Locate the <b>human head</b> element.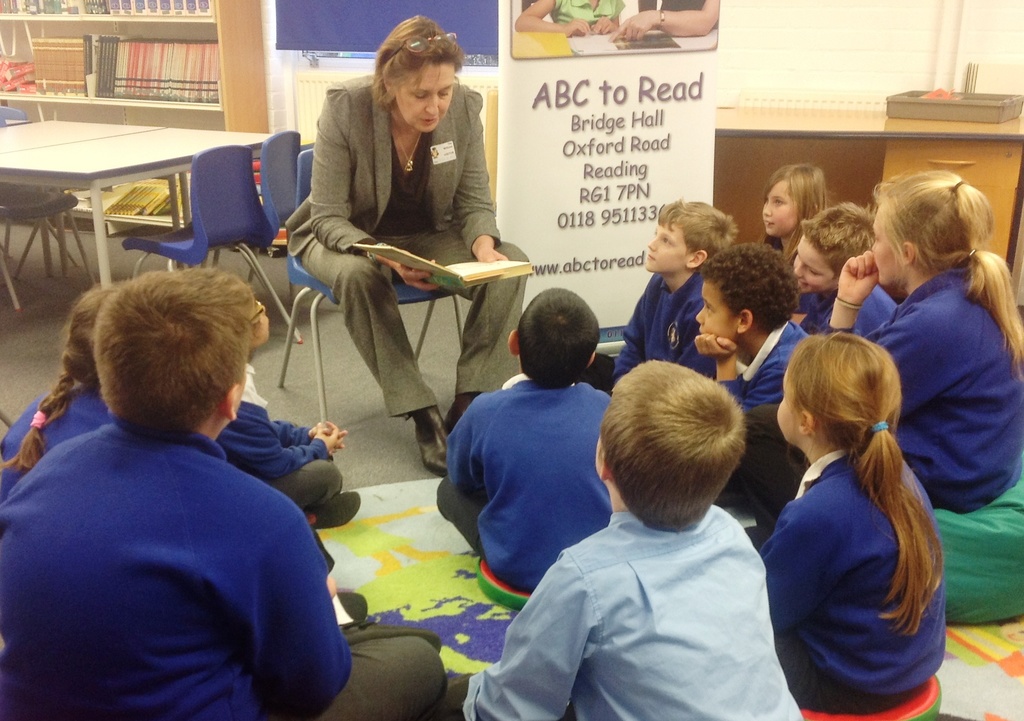
Element bbox: [644,195,739,272].
